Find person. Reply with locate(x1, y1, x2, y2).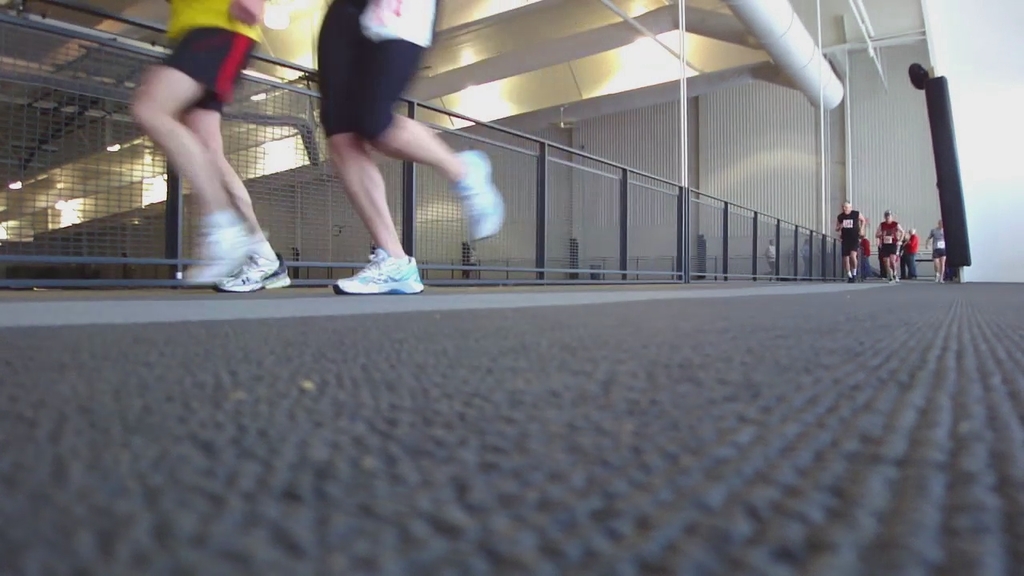
locate(875, 206, 906, 280).
